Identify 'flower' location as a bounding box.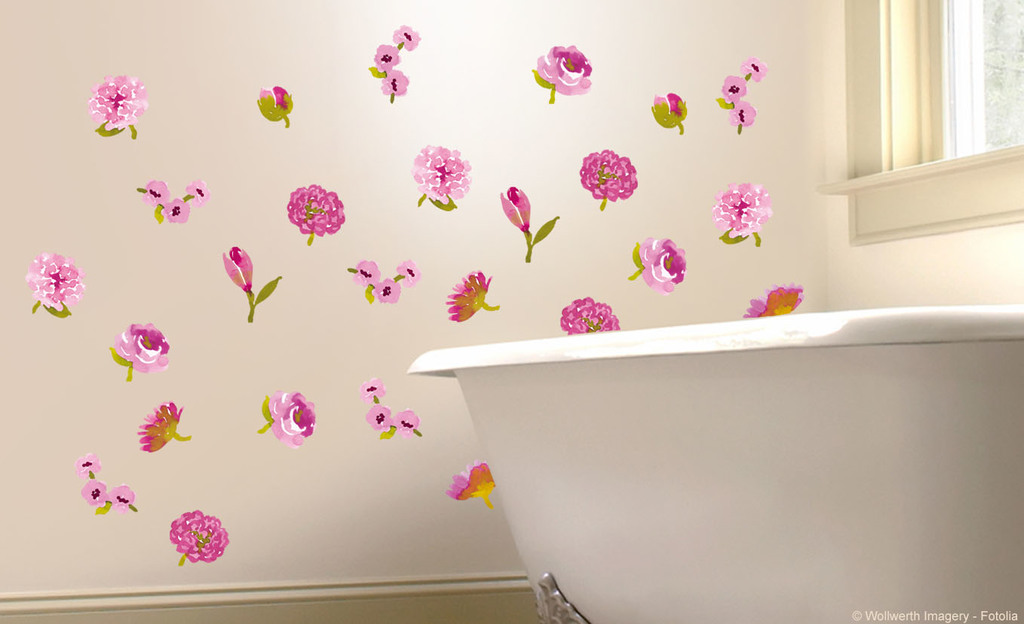
region(139, 398, 185, 454).
